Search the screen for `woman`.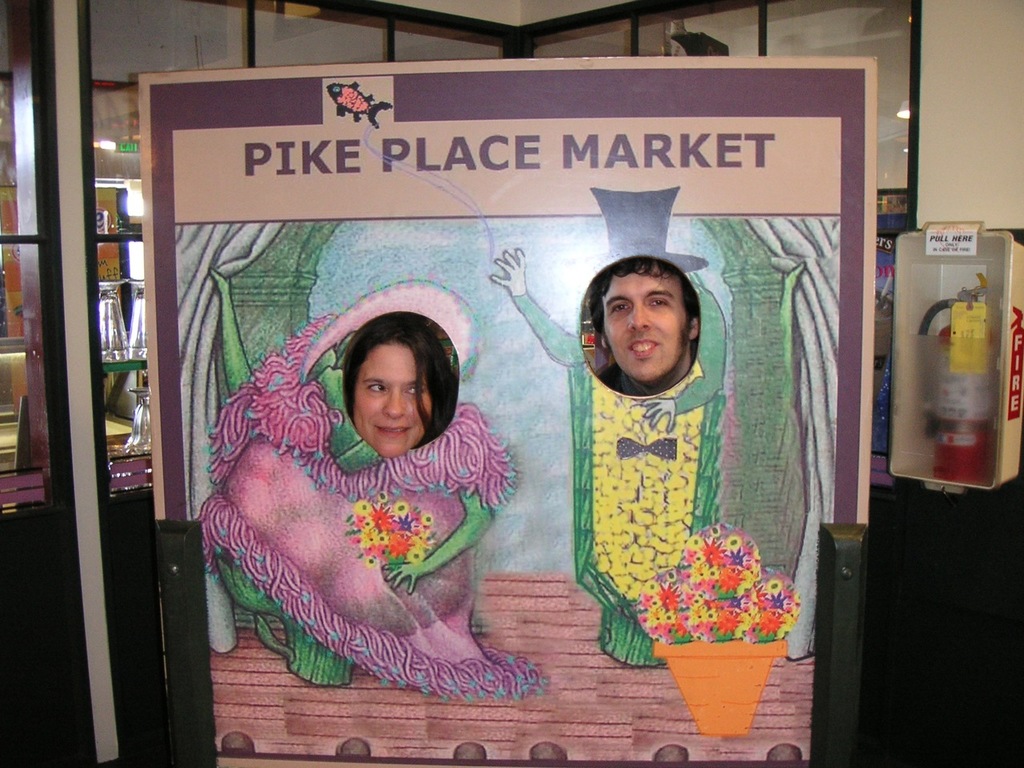
Found at bbox(346, 303, 451, 457).
